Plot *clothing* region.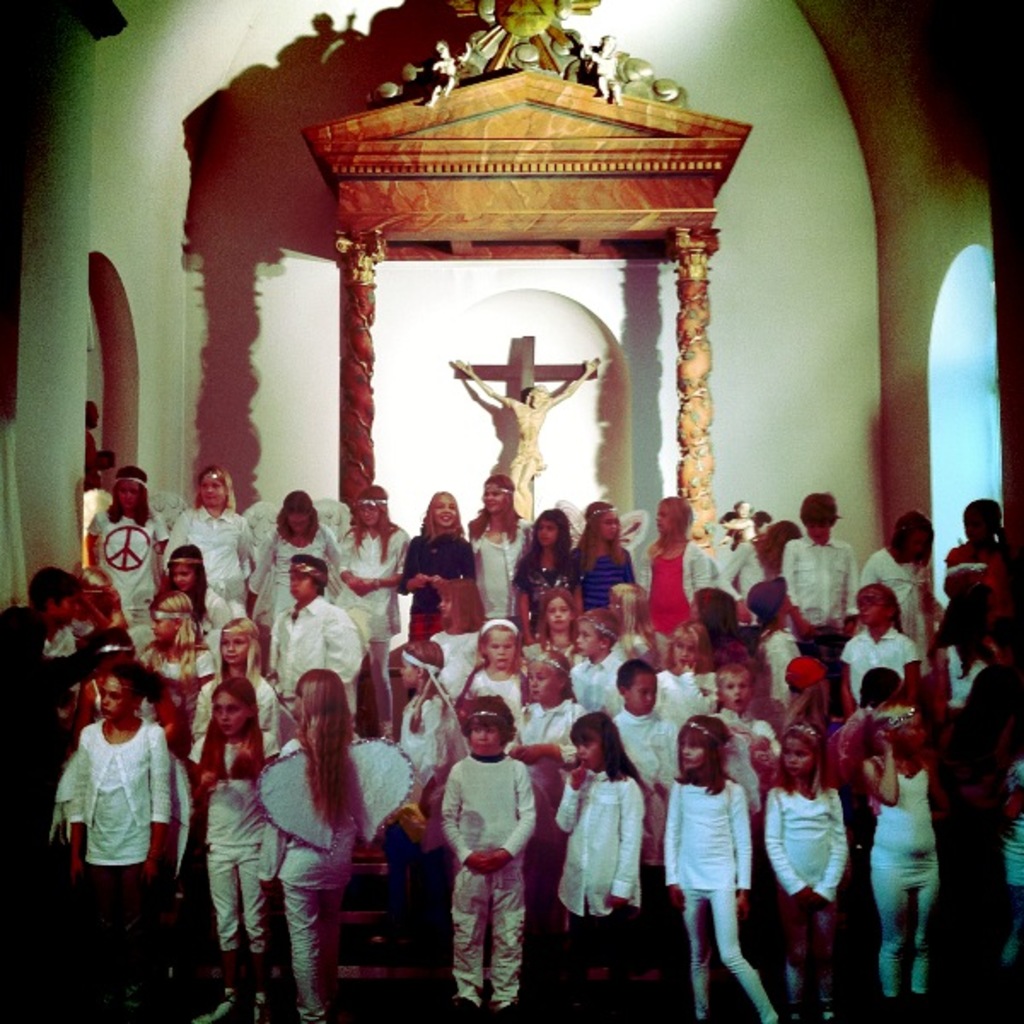
Plotted at BBox(614, 705, 671, 780).
